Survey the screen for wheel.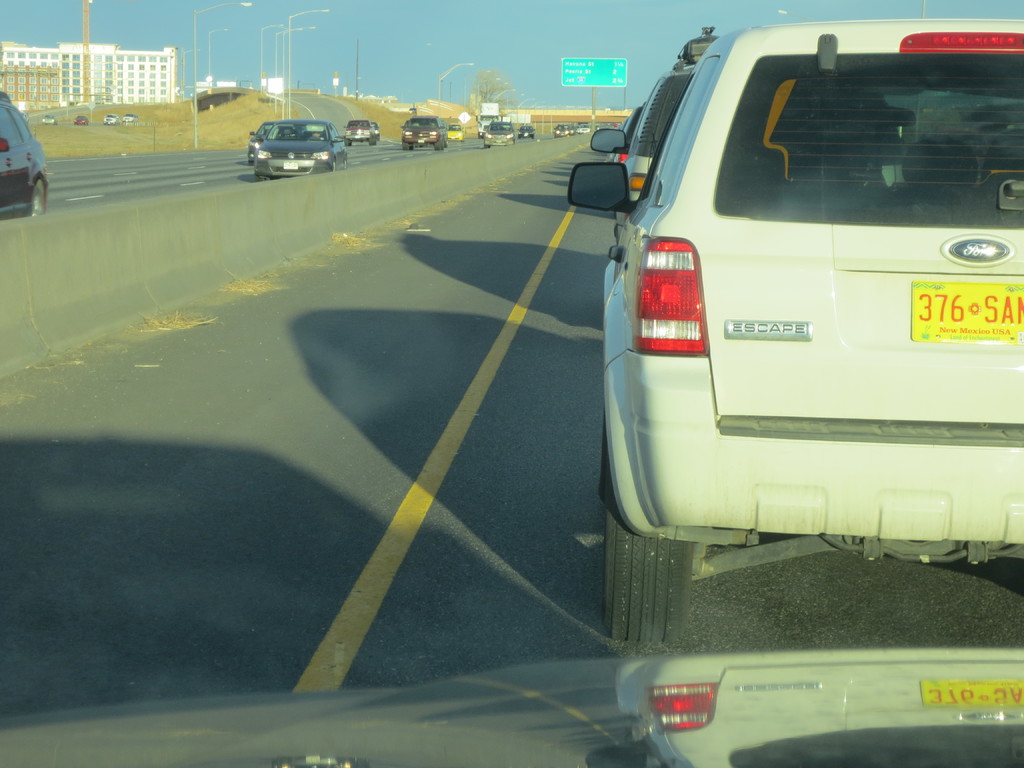
Survey found: bbox=(342, 159, 349, 171).
